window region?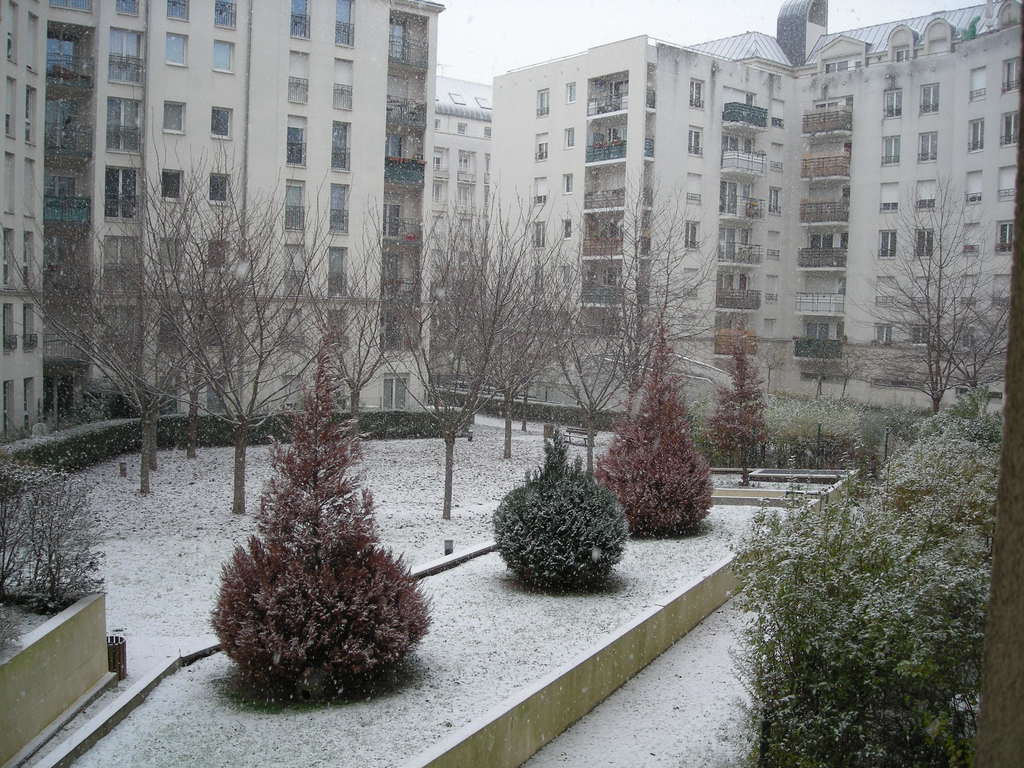
bbox(164, 101, 188, 131)
